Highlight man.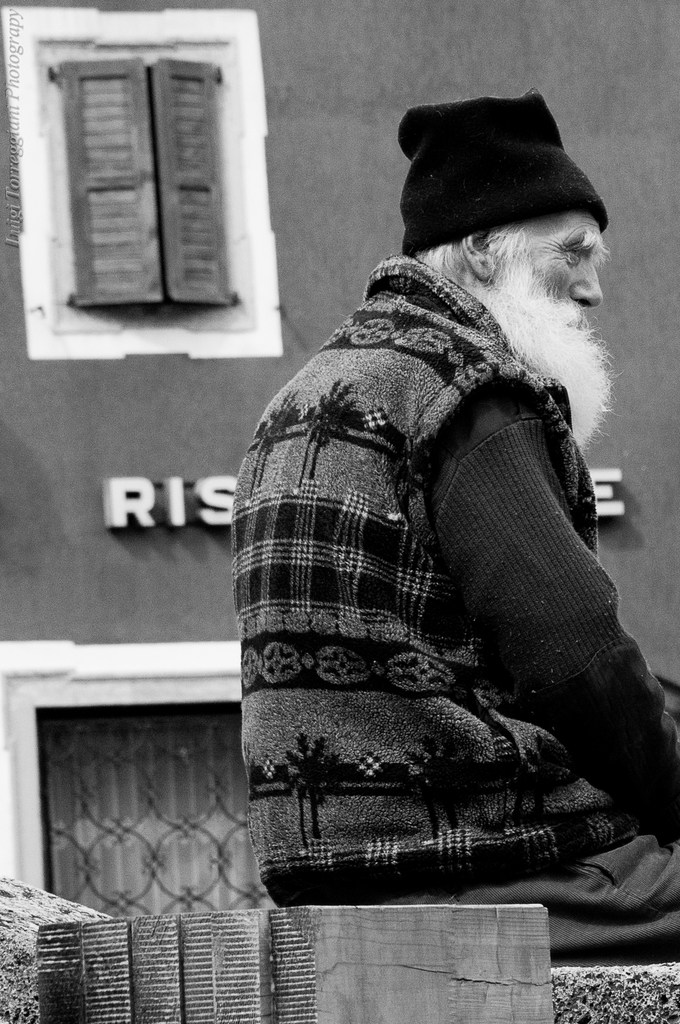
Highlighted region: (x1=208, y1=24, x2=663, y2=952).
